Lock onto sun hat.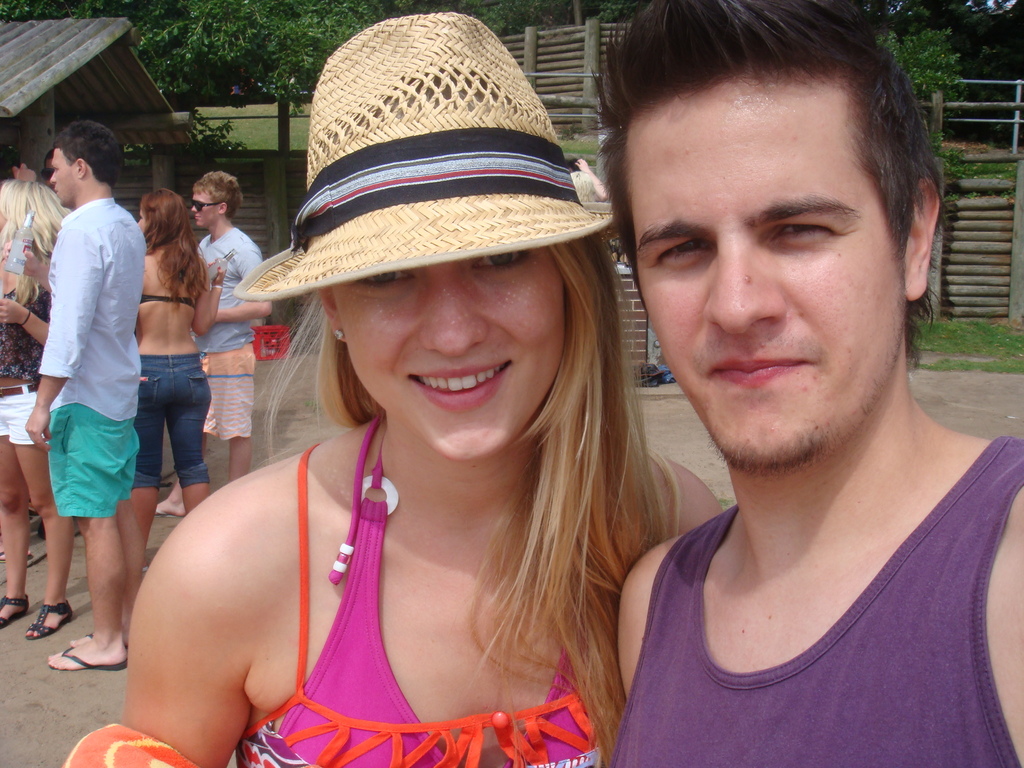
Locked: {"x1": 227, "y1": 12, "x2": 636, "y2": 299}.
